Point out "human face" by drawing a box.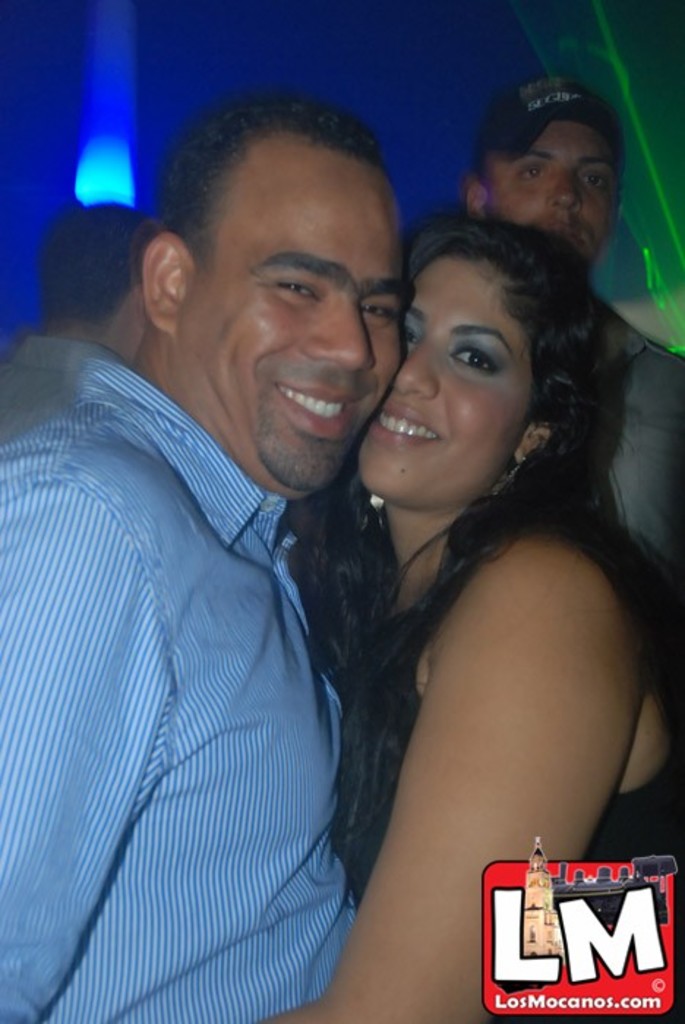
bbox=(486, 123, 622, 266).
